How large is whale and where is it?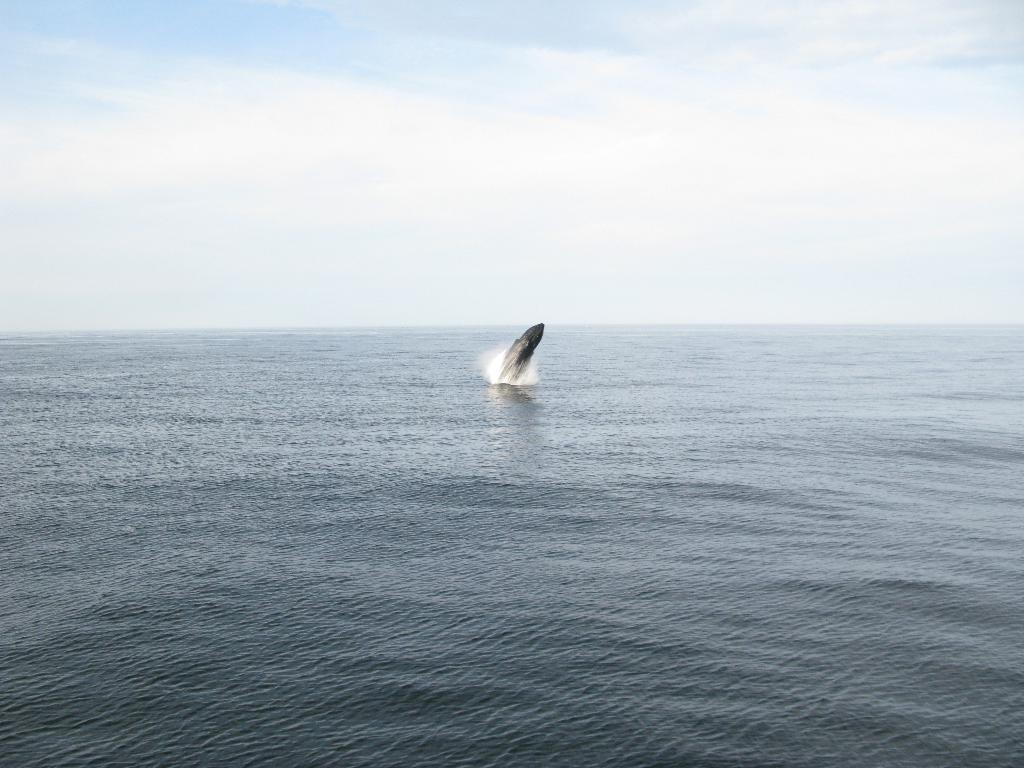
Bounding box: bbox=[494, 323, 546, 383].
